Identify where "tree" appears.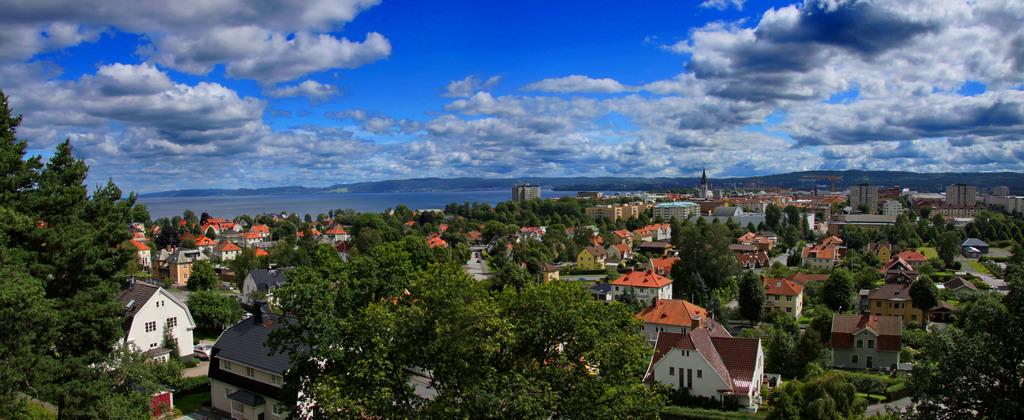
Appears at 594, 214, 653, 236.
